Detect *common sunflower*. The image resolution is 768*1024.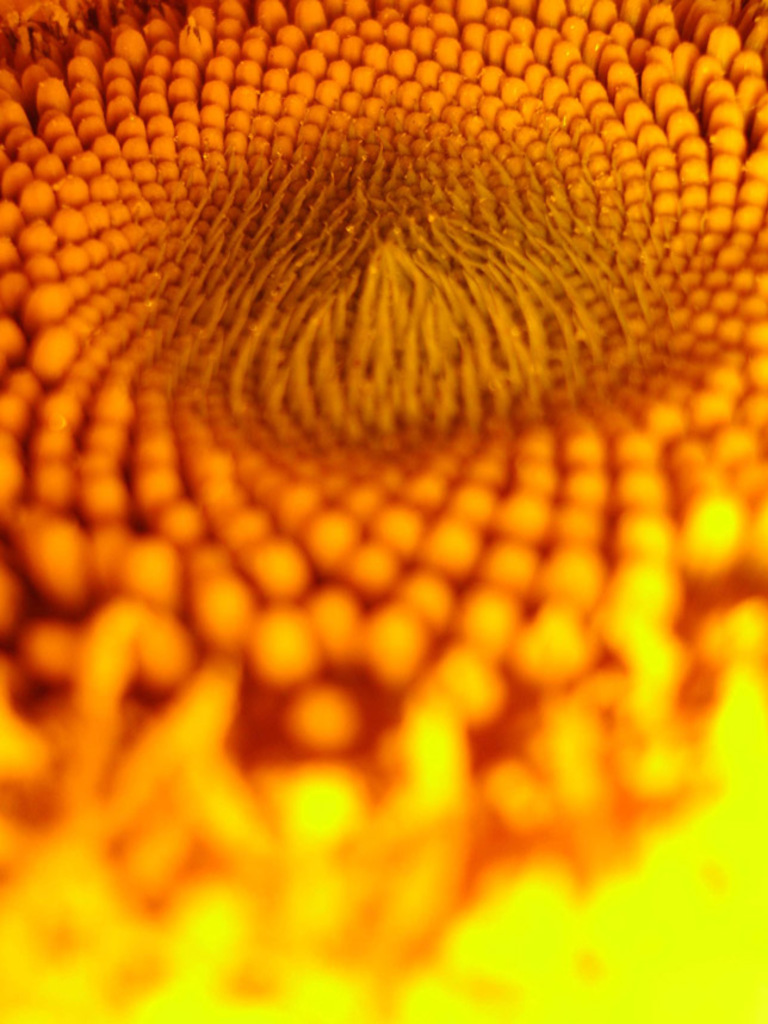
[0, 0, 767, 1023].
